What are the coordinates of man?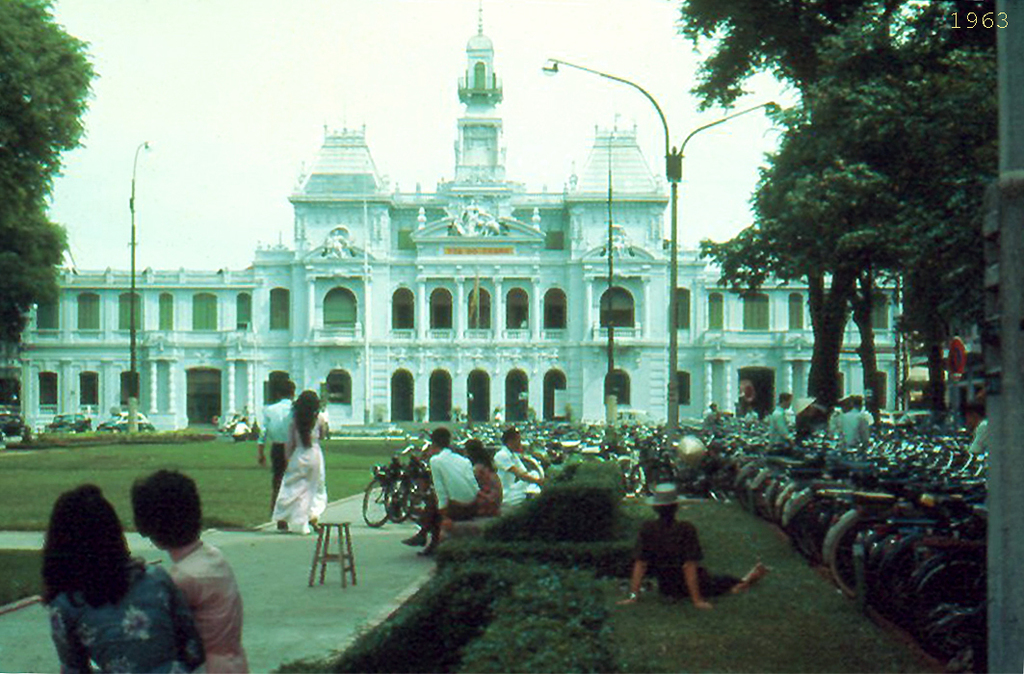
835 395 873 448.
